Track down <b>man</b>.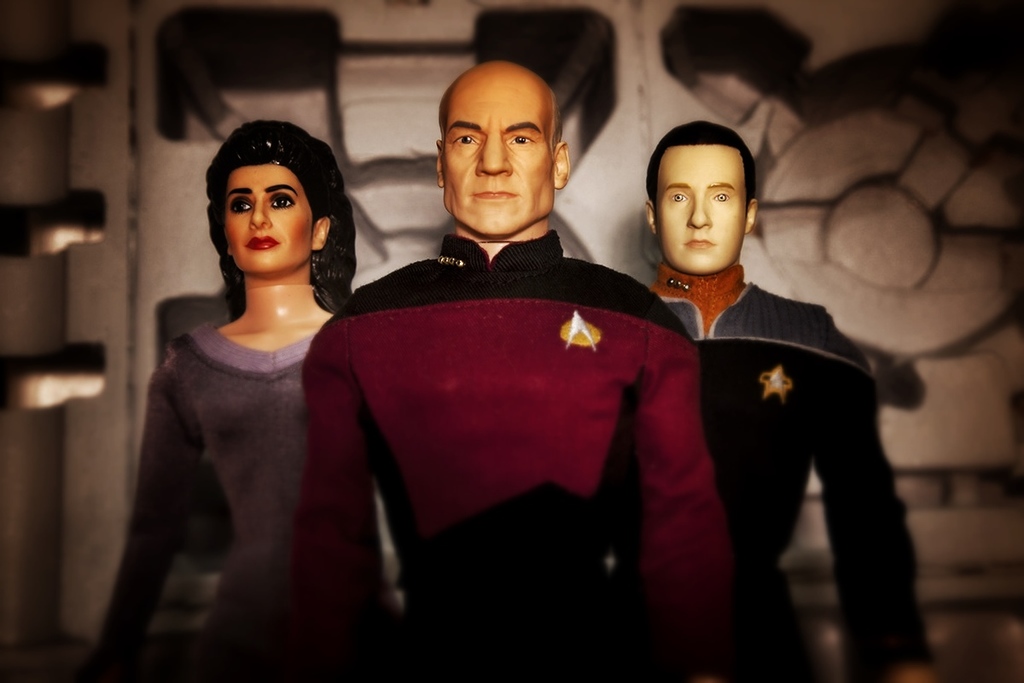
Tracked to box(636, 116, 946, 682).
